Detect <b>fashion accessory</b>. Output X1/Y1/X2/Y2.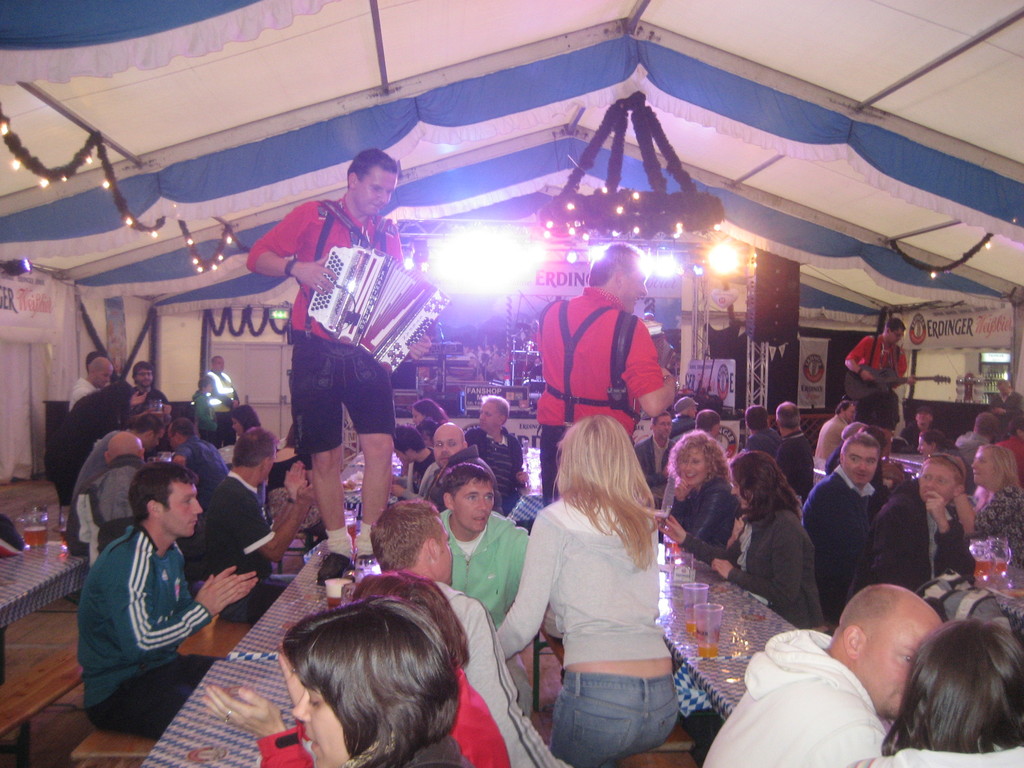
221/710/234/728.
